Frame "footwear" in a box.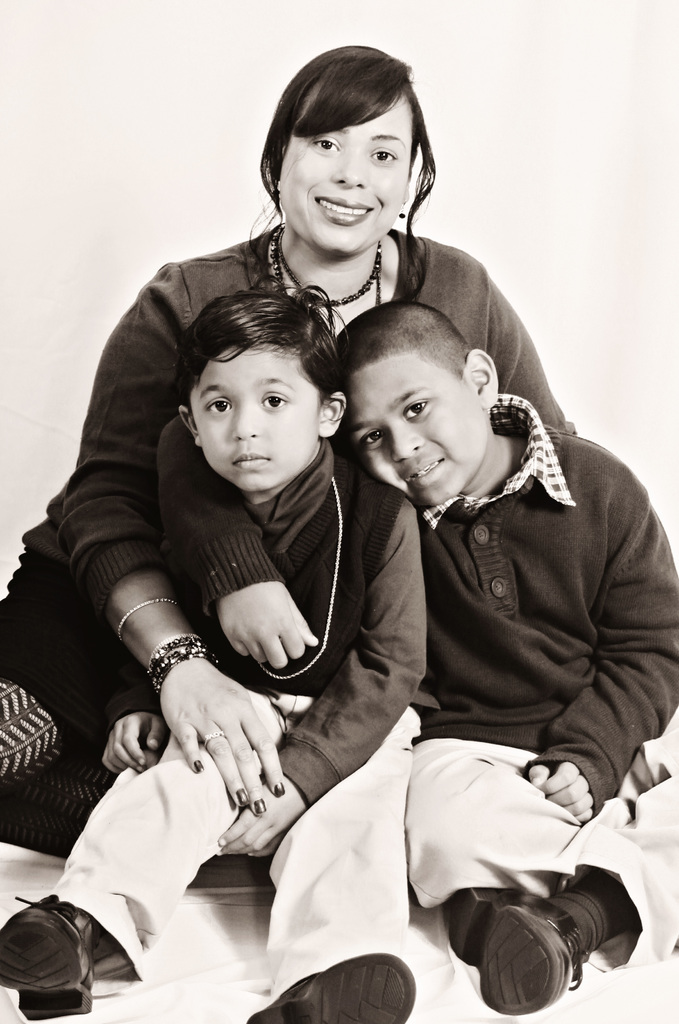
(left=0, top=894, right=124, bottom=1011).
